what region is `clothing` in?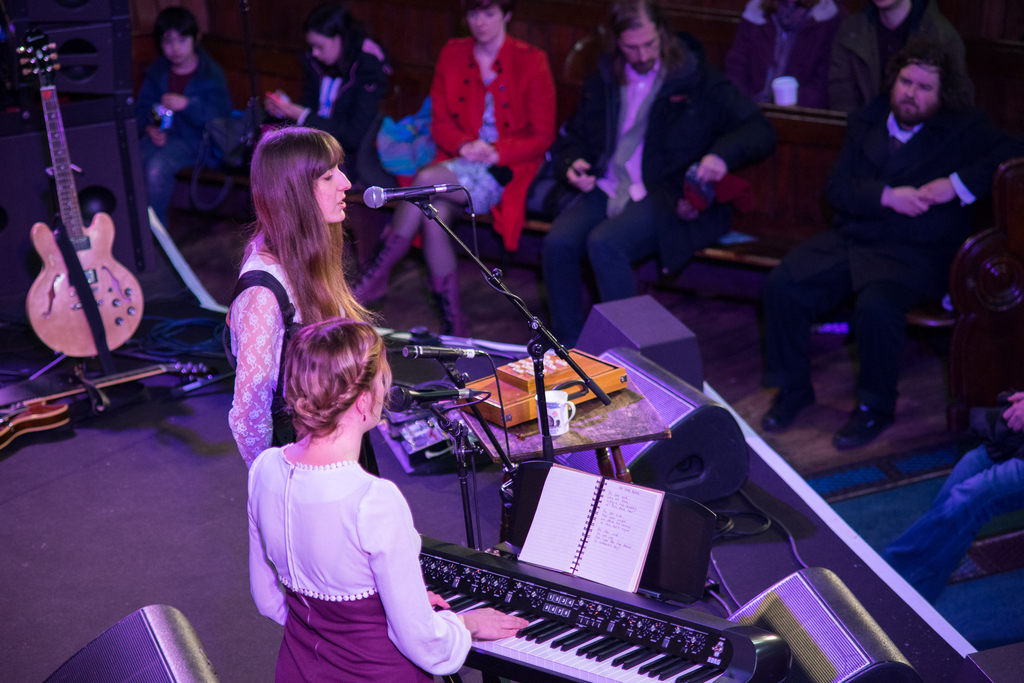
x1=281 y1=47 x2=392 y2=245.
